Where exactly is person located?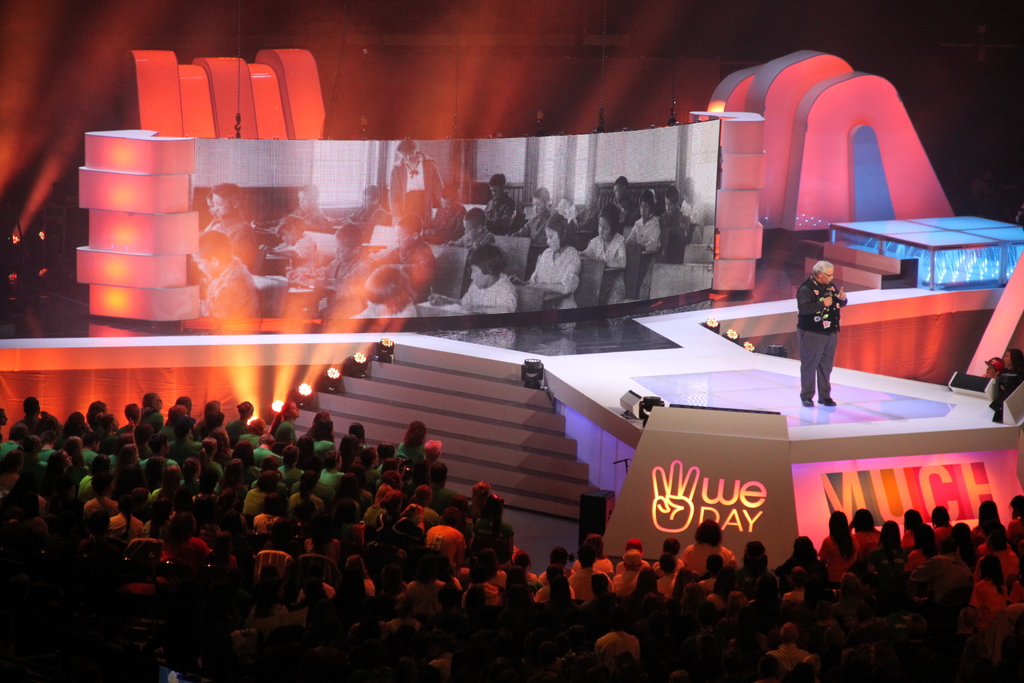
Its bounding box is 990 350 1023 431.
